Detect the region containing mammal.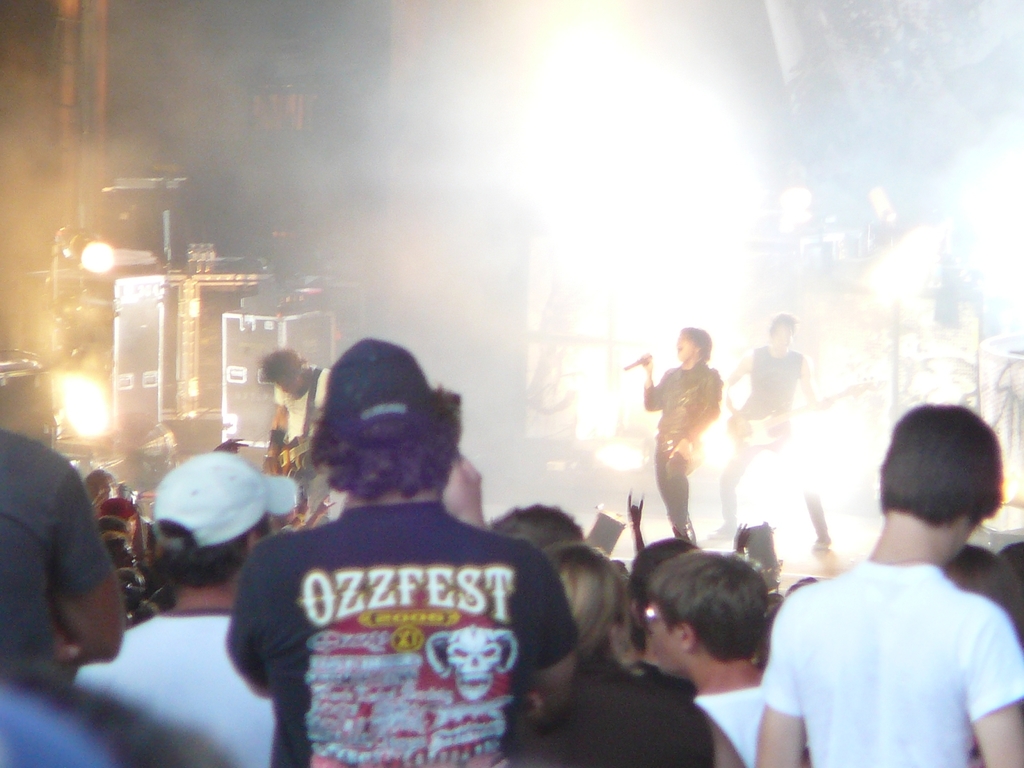
bbox=[483, 499, 586, 550].
